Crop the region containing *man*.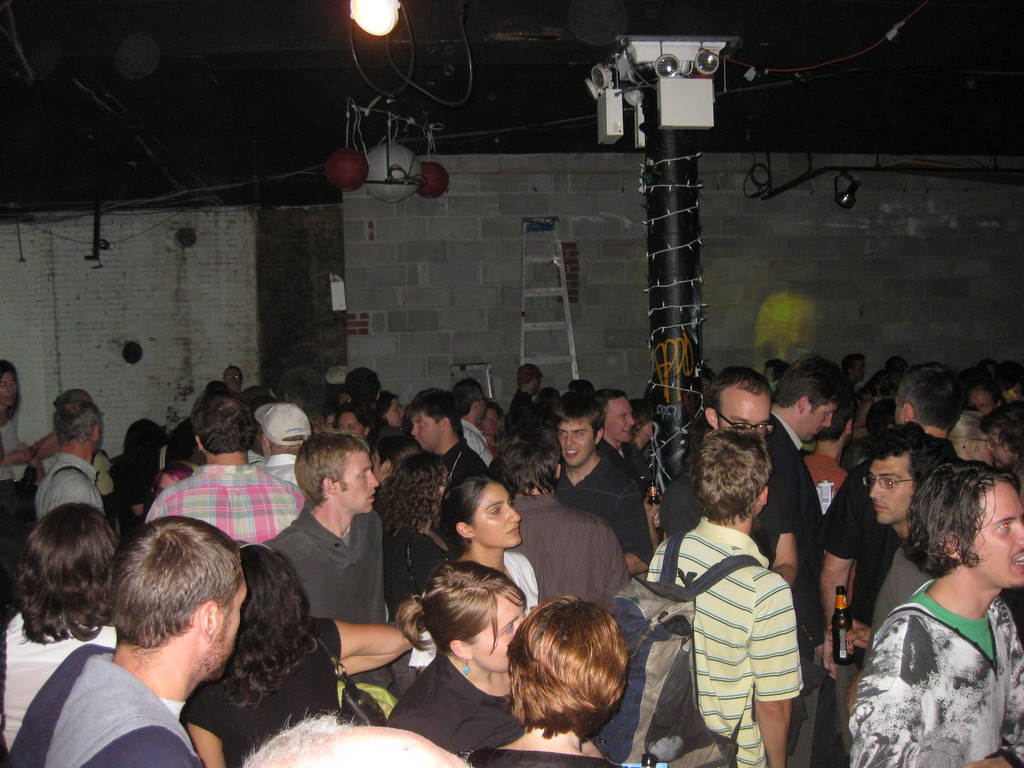
Crop region: 803/393/854/520.
